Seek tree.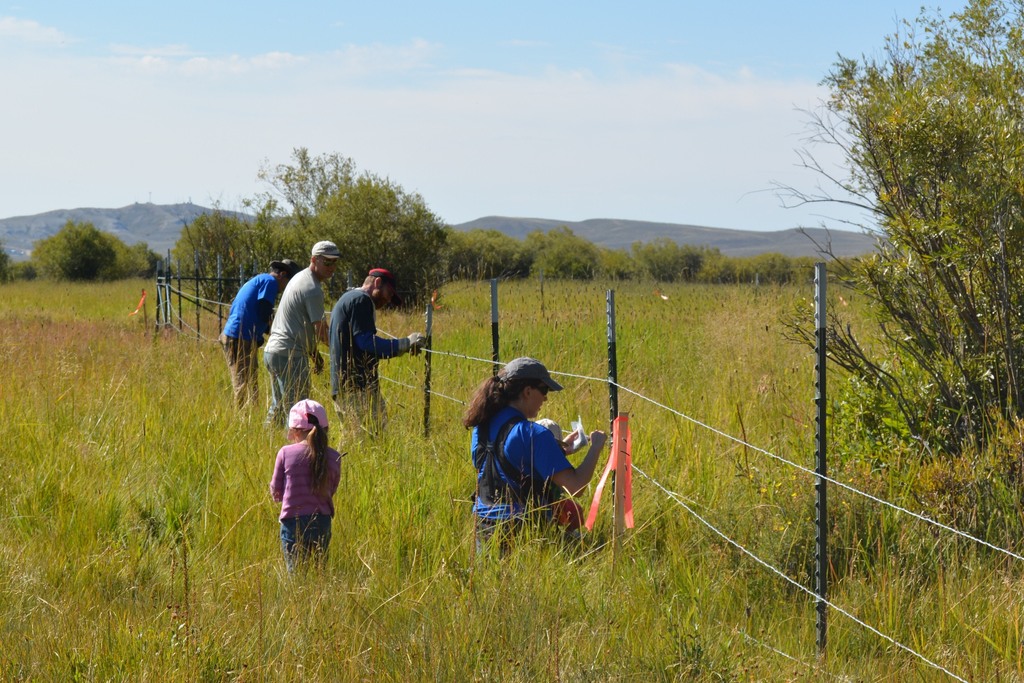
bbox(173, 205, 250, 269).
